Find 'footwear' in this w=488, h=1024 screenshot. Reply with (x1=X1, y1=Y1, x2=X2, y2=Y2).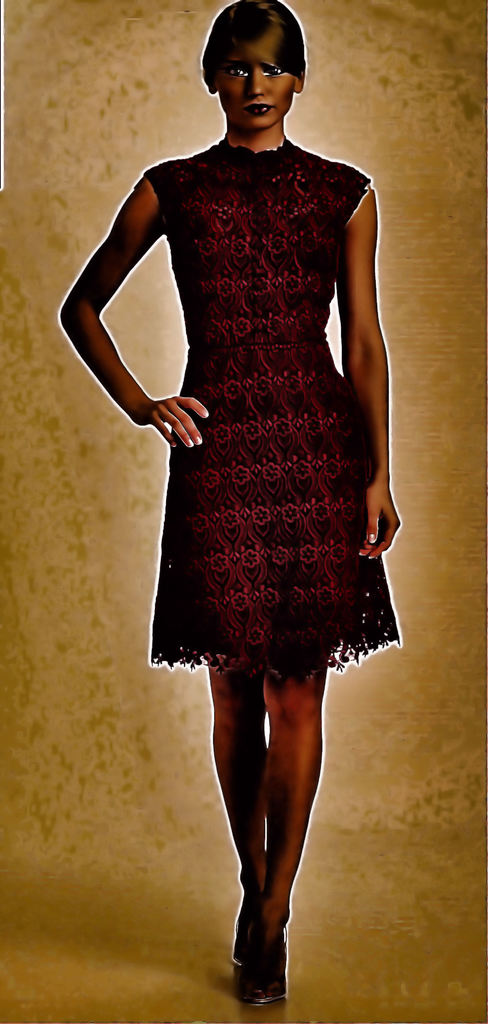
(x1=233, y1=897, x2=252, y2=965).
